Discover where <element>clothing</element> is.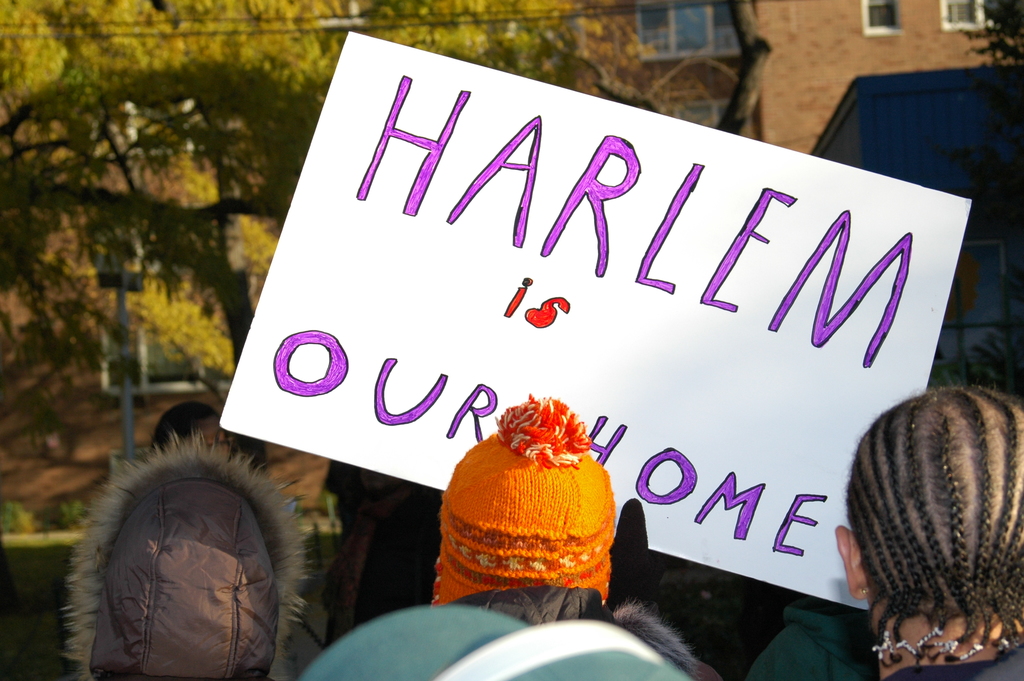
Discovered at select_region(465, 579, 691, 680).
